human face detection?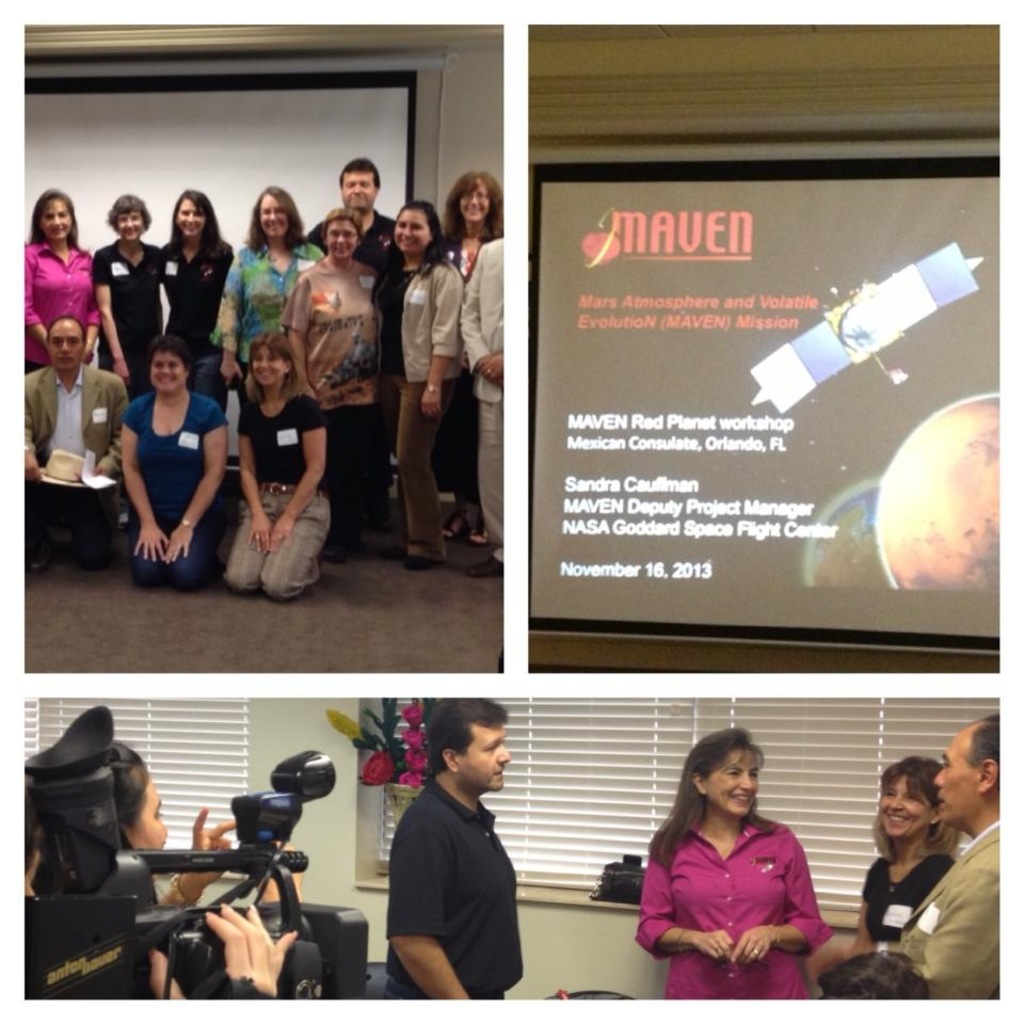
<bbox>327, 224, 355, 259</bbox>
